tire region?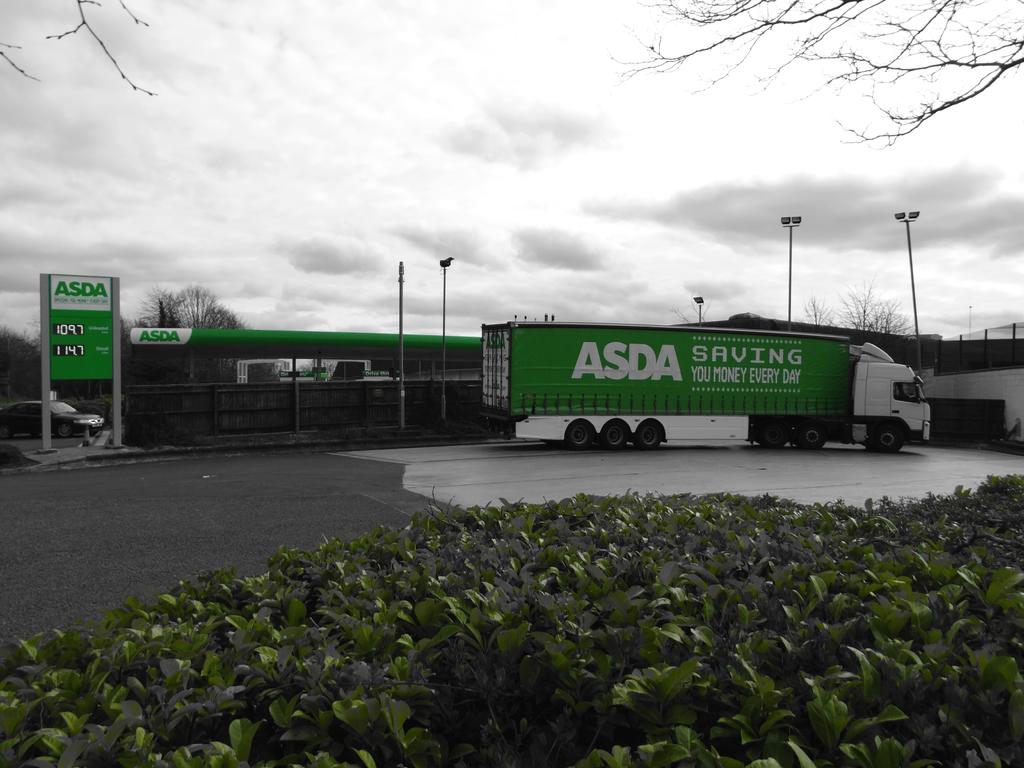
761:416:795:450
